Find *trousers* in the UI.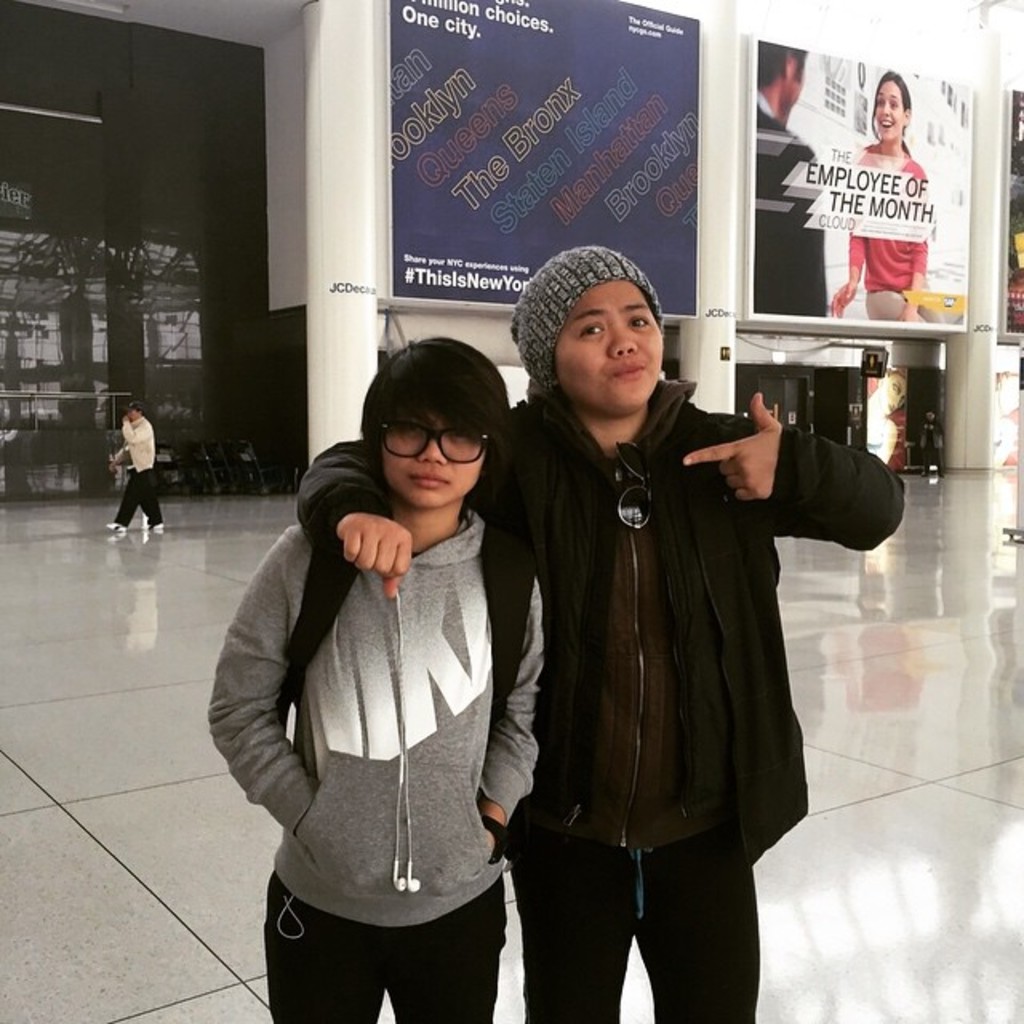
UI element at rect(506, 802, 778, 992).
